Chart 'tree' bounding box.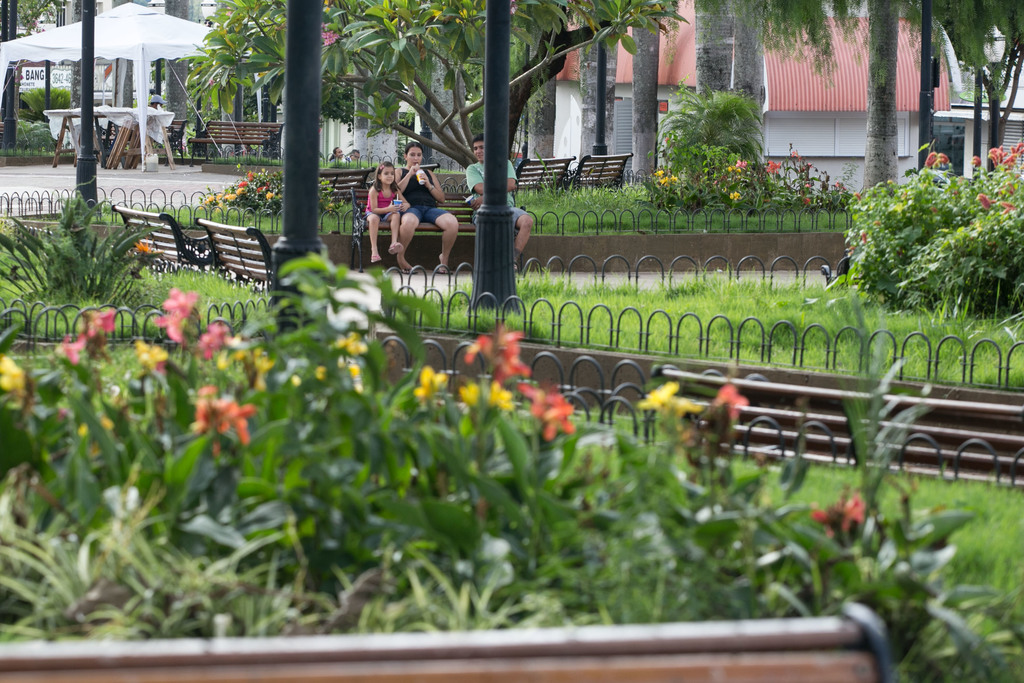
Charted: BBox(0, 195, 142, 311).
